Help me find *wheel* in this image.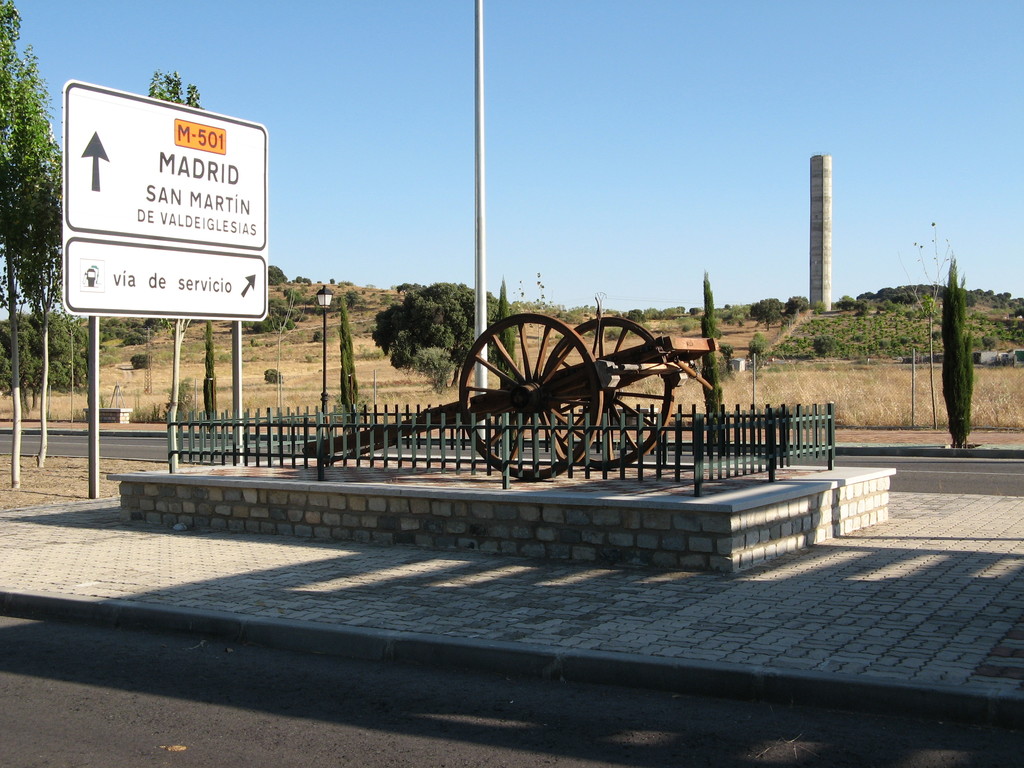
Found it: 461, 316, 602, 478.
